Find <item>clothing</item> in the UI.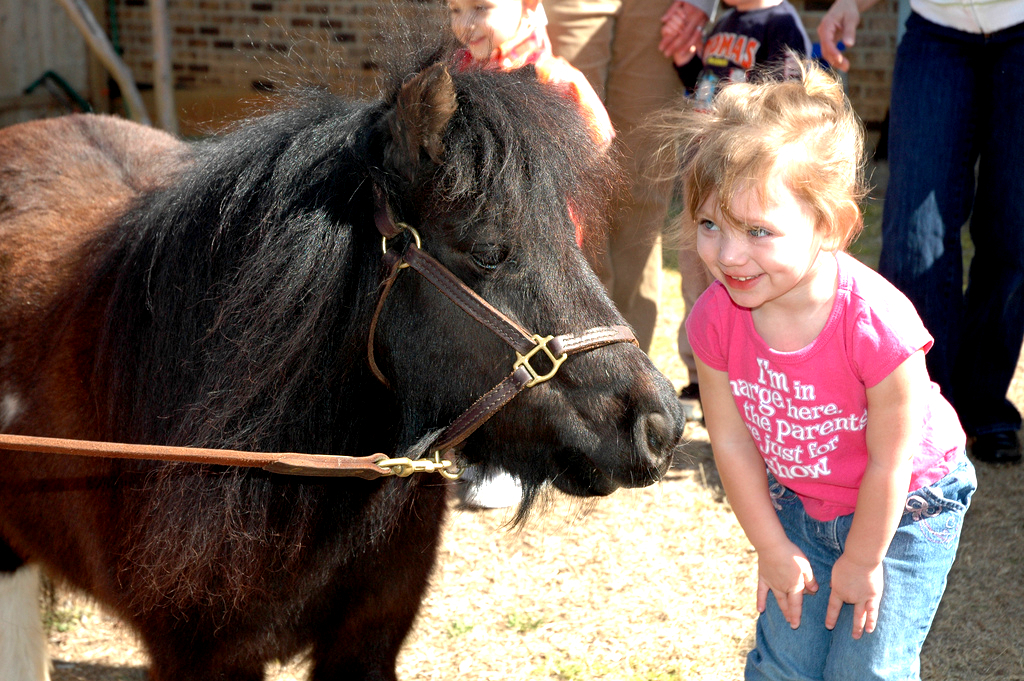
UI element at [left=438, top=28, right=613, bottom=243].
